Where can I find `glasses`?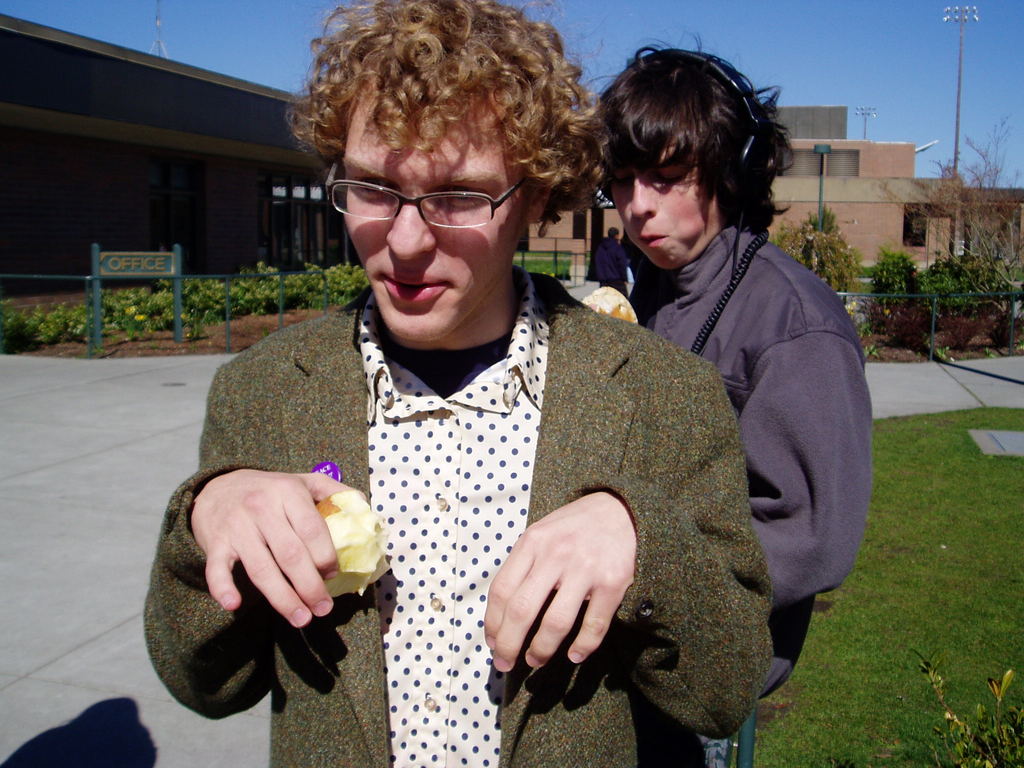
You can find it at box(321, 161, 550, 232).
